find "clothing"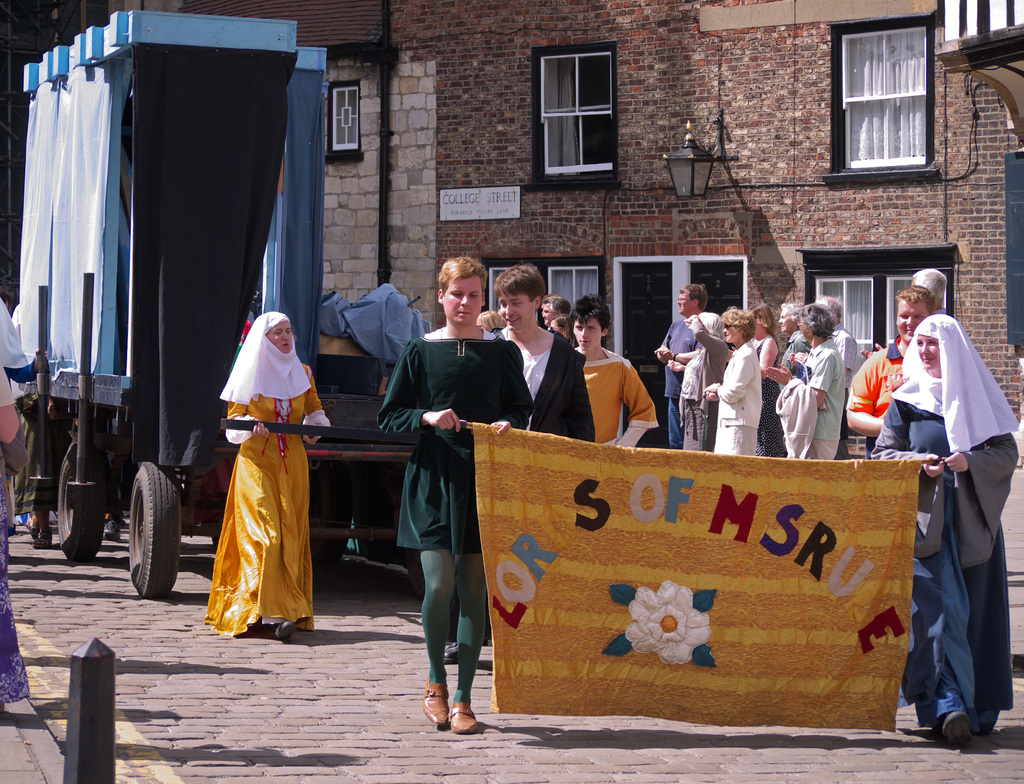
locate(493, 326, 595, 442)
